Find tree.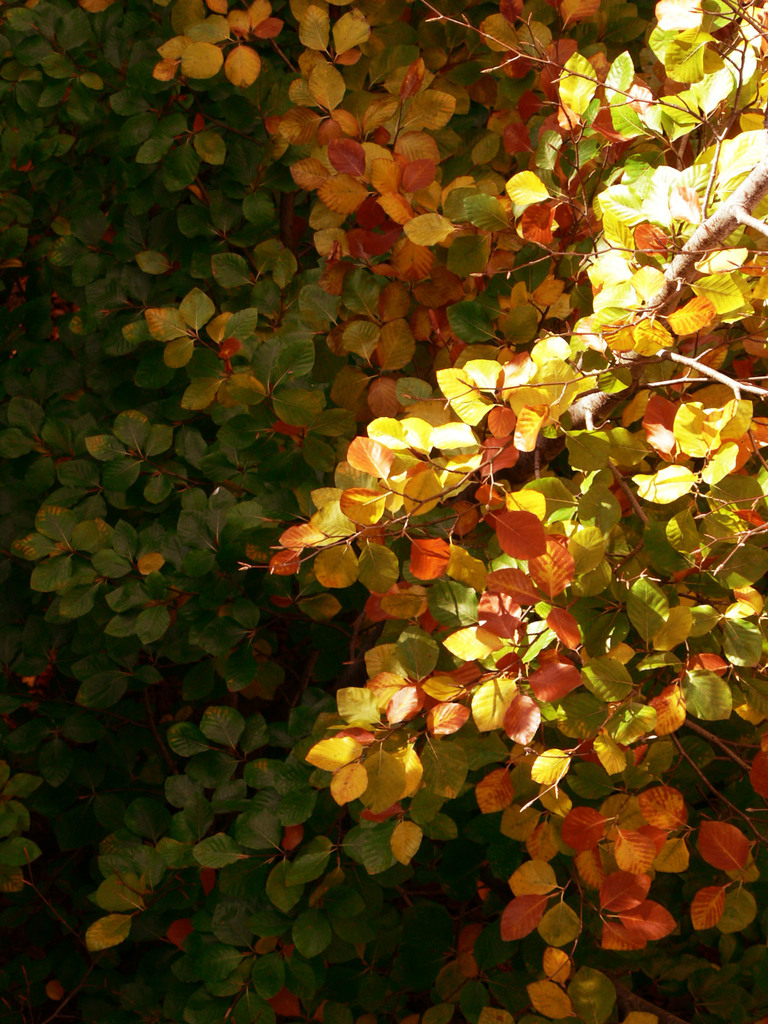
crop(0, 0, 767, 1023).
